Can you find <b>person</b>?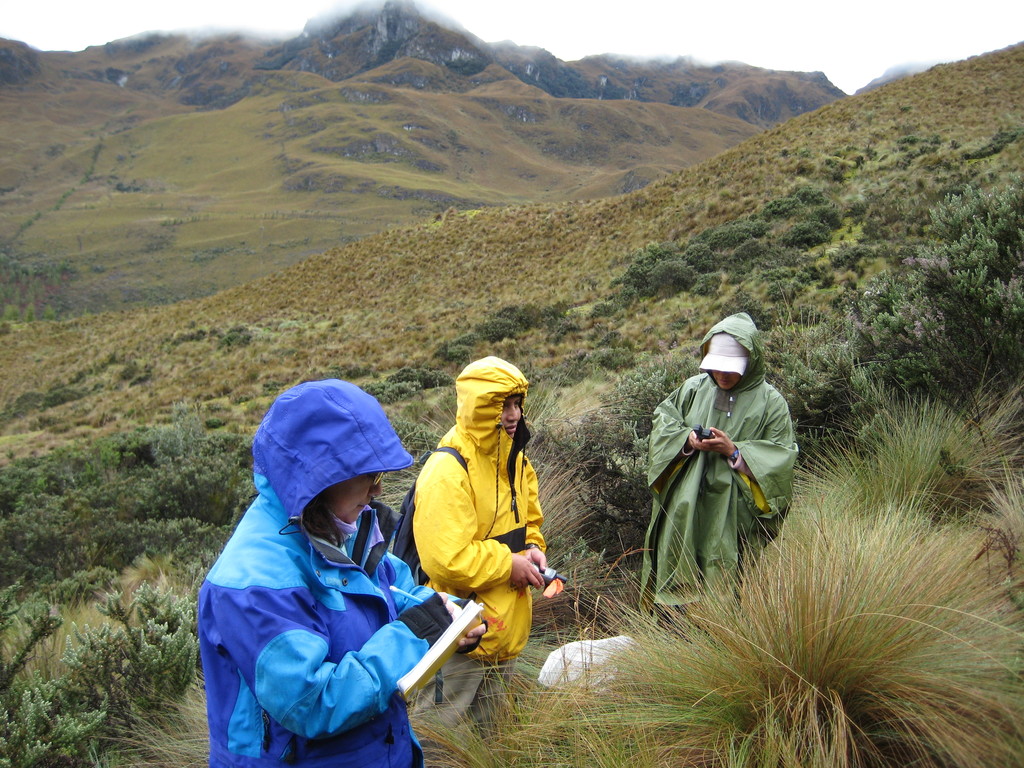
Yes, bounding box: (200, 369, 486, 767).
